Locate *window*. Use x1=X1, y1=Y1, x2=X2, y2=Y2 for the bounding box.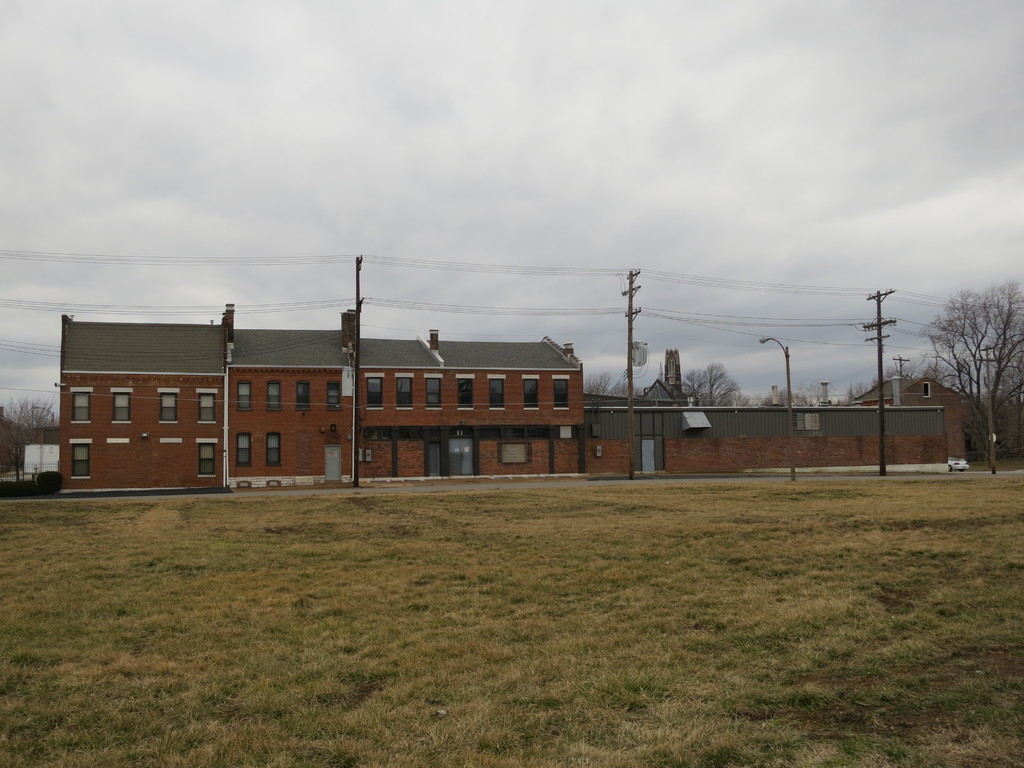
x1=424, y1=374, x2=443, y2=410.
